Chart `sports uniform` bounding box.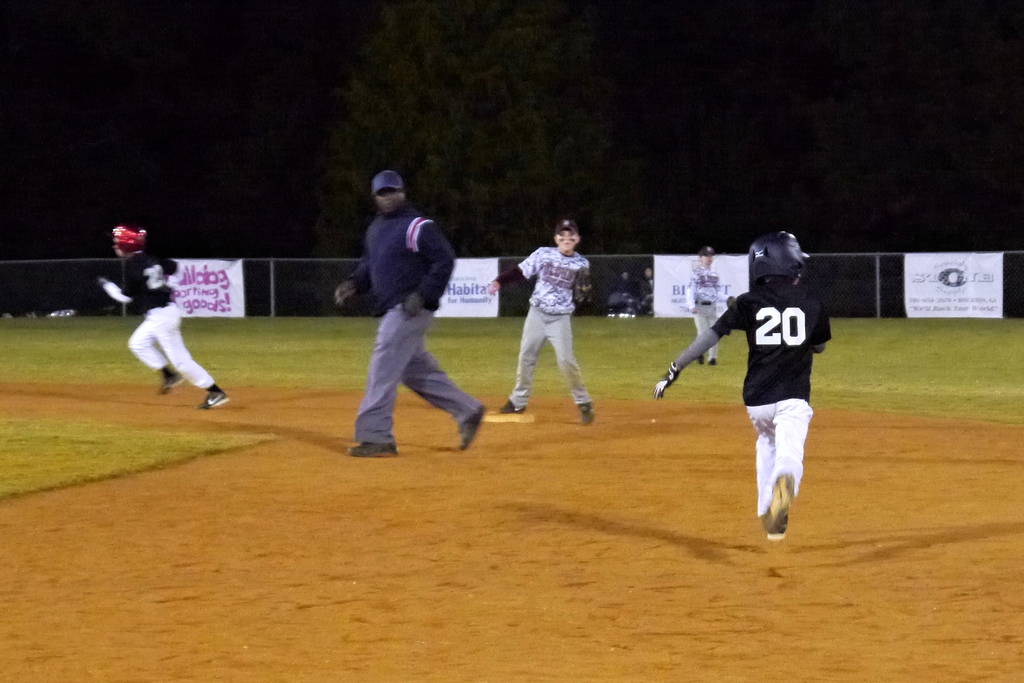
Charted: box=[341, 174, 475, 462].
